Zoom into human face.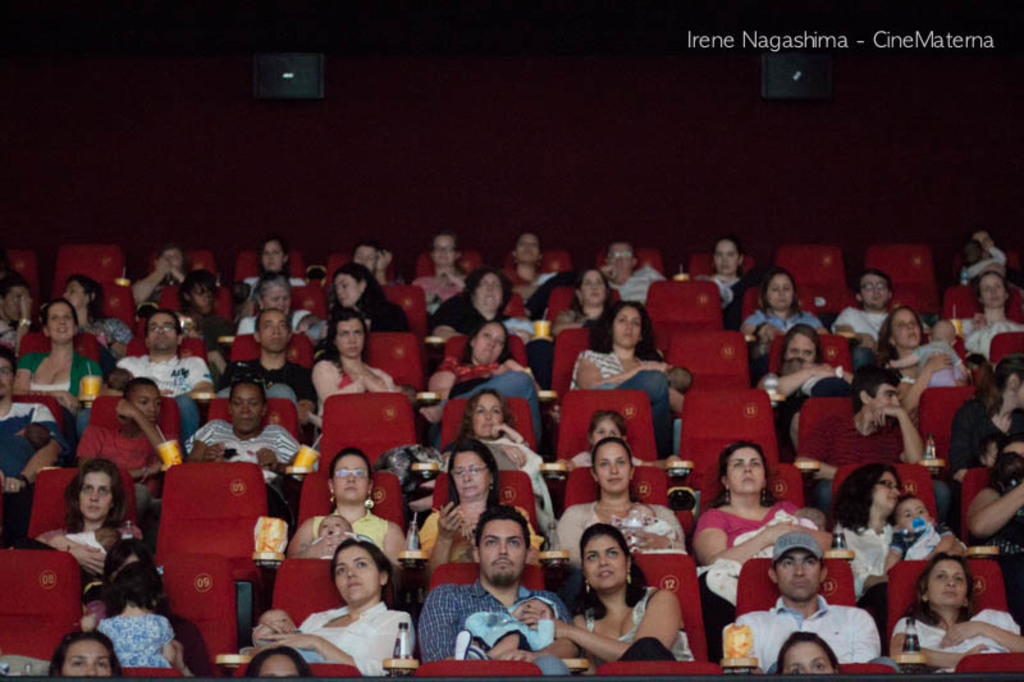
Zoom target: 585/536/626/590.
